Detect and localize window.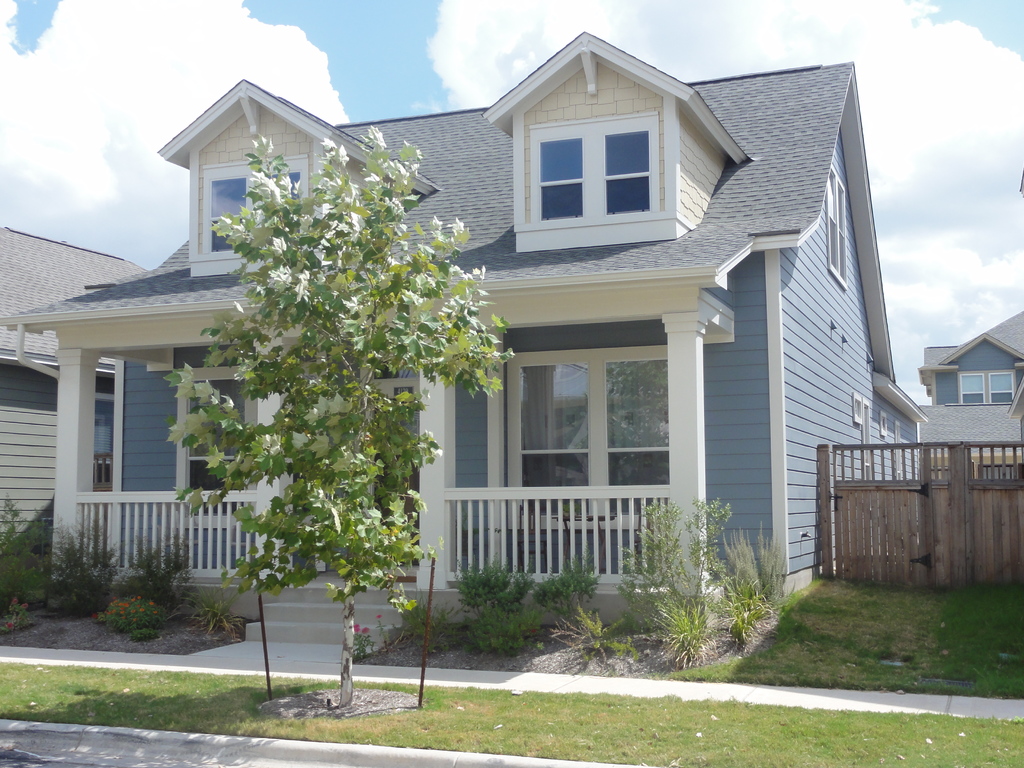
Localized at box(89, 378, 116, 463).
